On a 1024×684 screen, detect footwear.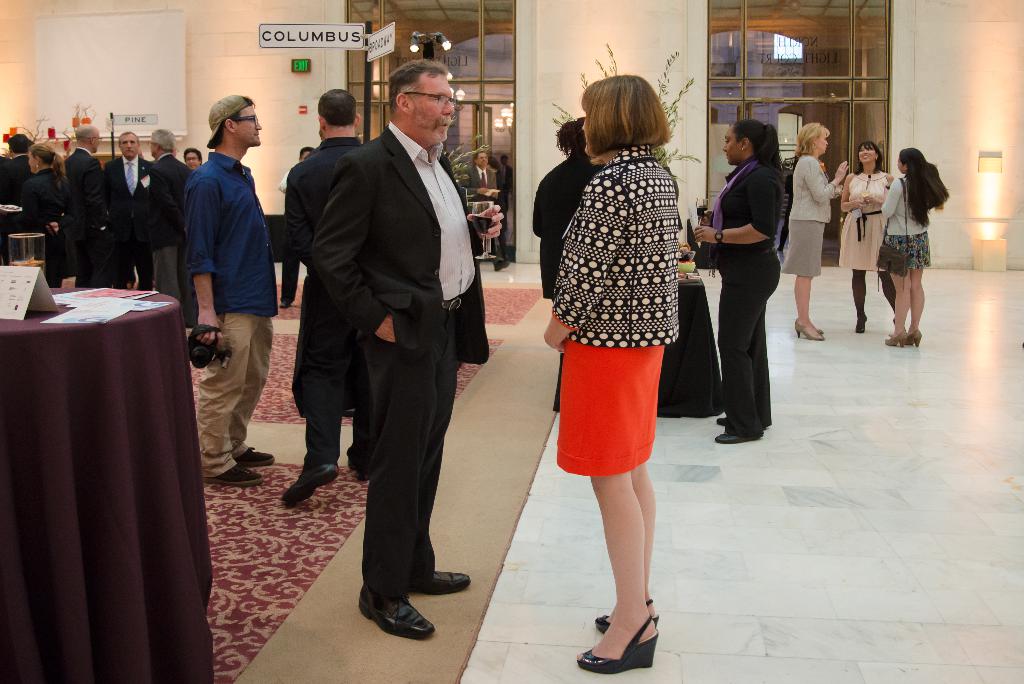
BBox(817, 326, 823, 334).
